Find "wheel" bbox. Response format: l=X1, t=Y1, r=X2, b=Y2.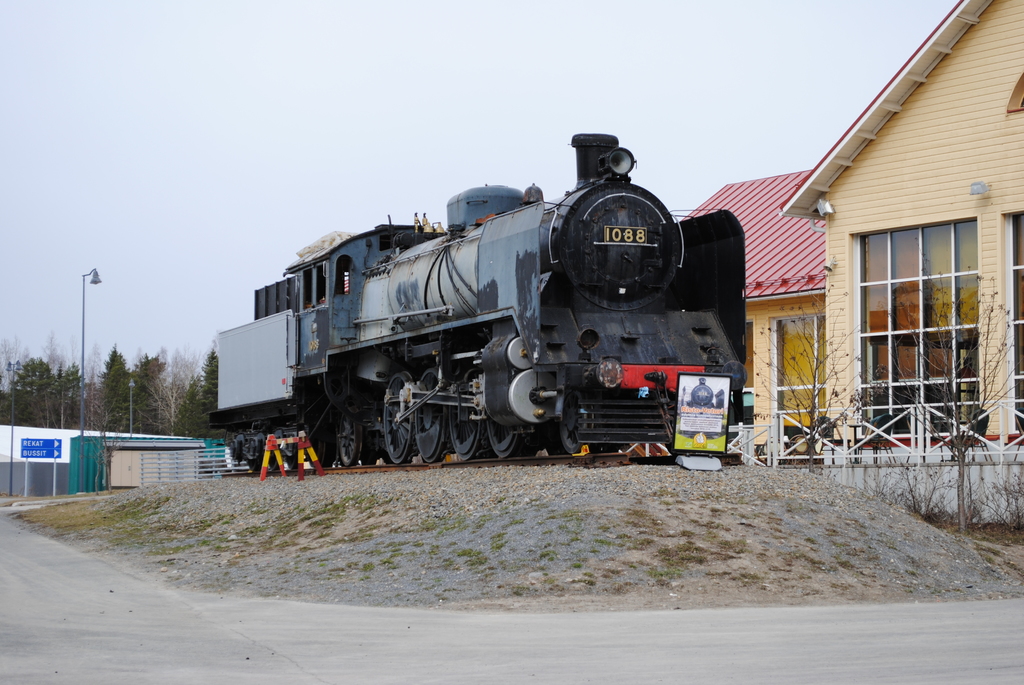
l=383, t=372, r=412, b=466.
